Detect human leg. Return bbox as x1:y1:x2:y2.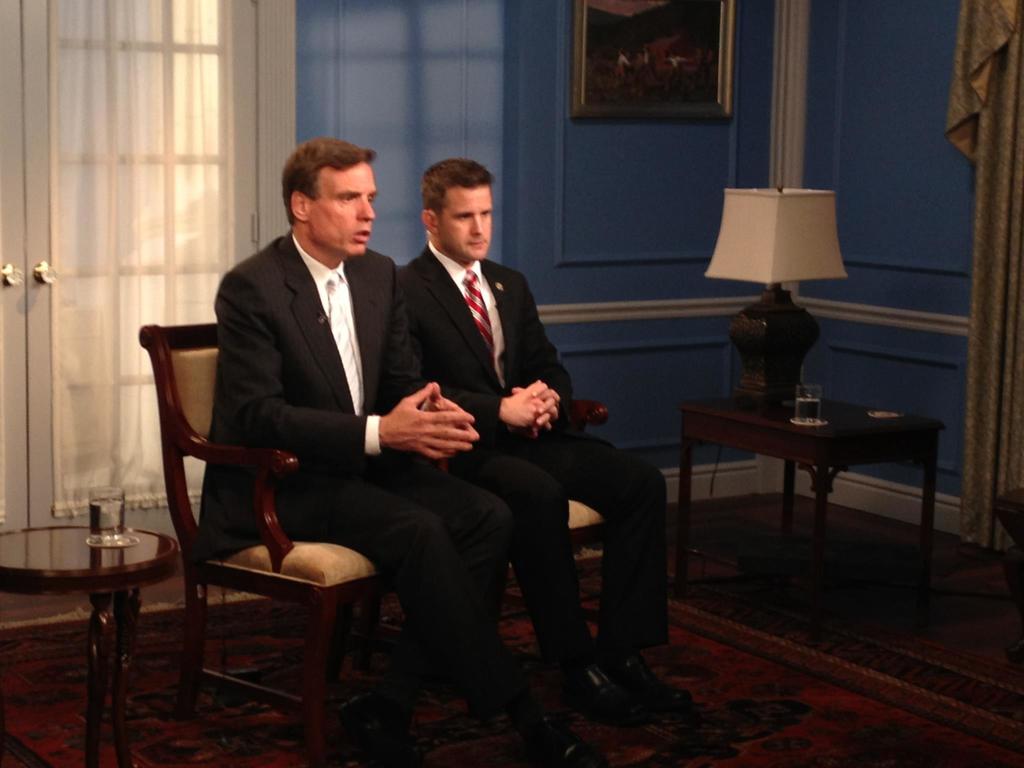
516:435:687:700.
